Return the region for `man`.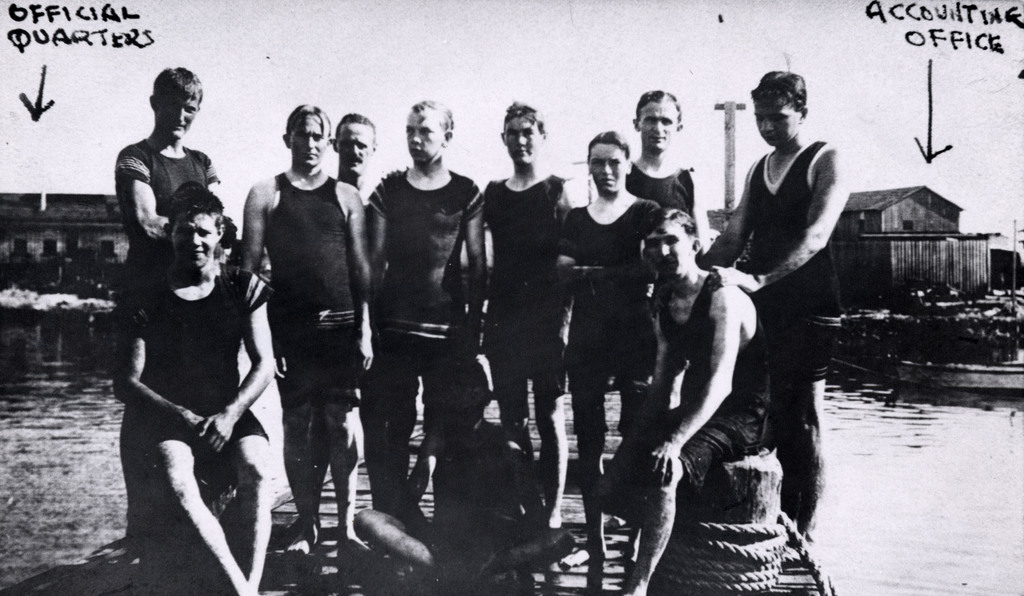
[x1=590, y1=207, x2=771, y2=595].
